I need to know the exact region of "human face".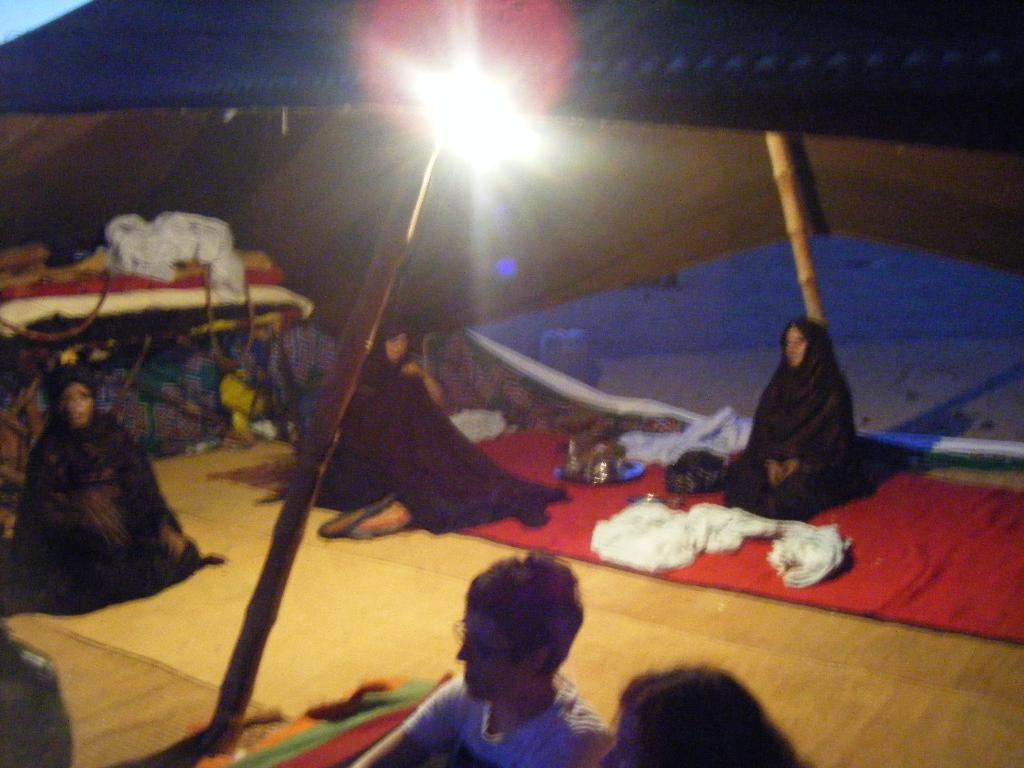
Region: Rect(452, 598, 531, 700).
